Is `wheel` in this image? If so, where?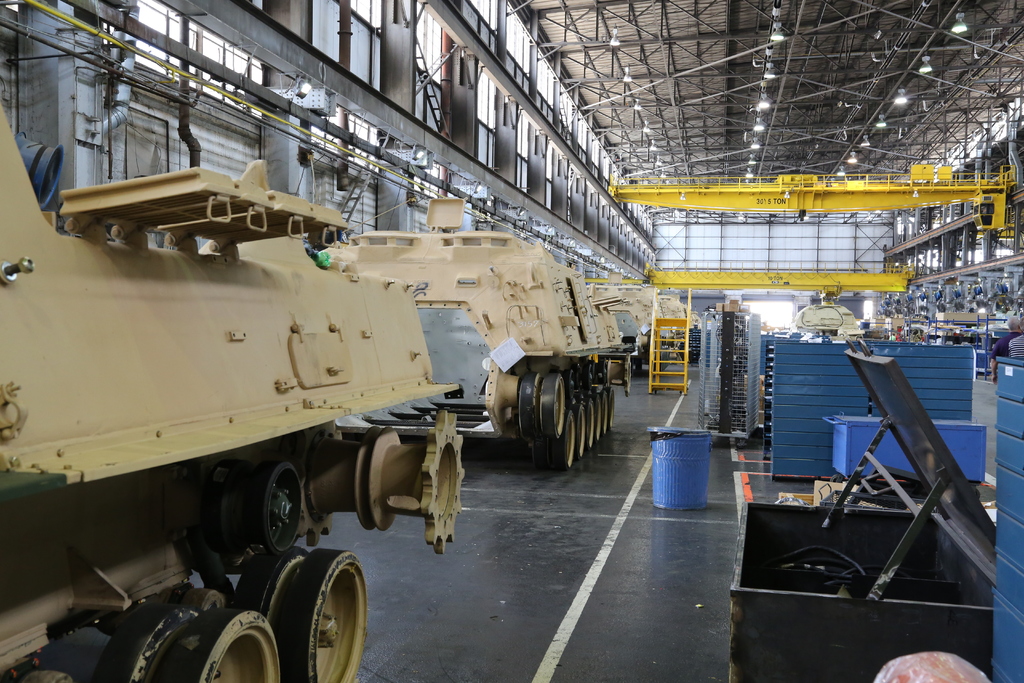
Yes, at select_region(586, 400, 593, 449).
